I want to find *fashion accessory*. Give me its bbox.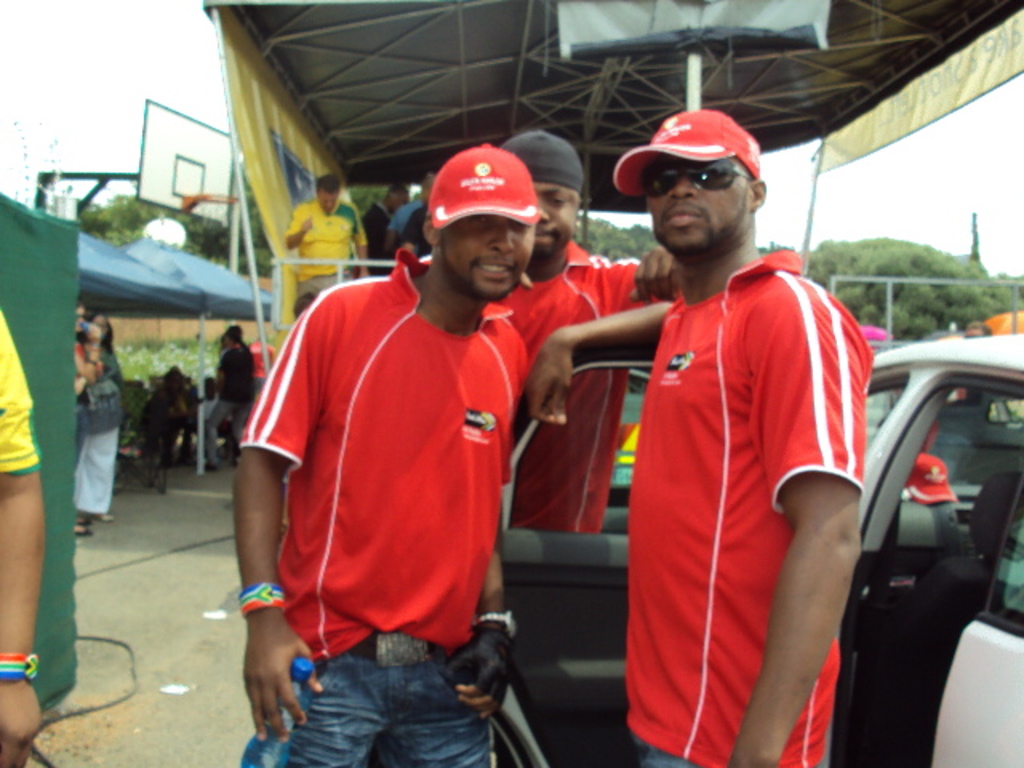
crop(608, 106, 760, 202).
